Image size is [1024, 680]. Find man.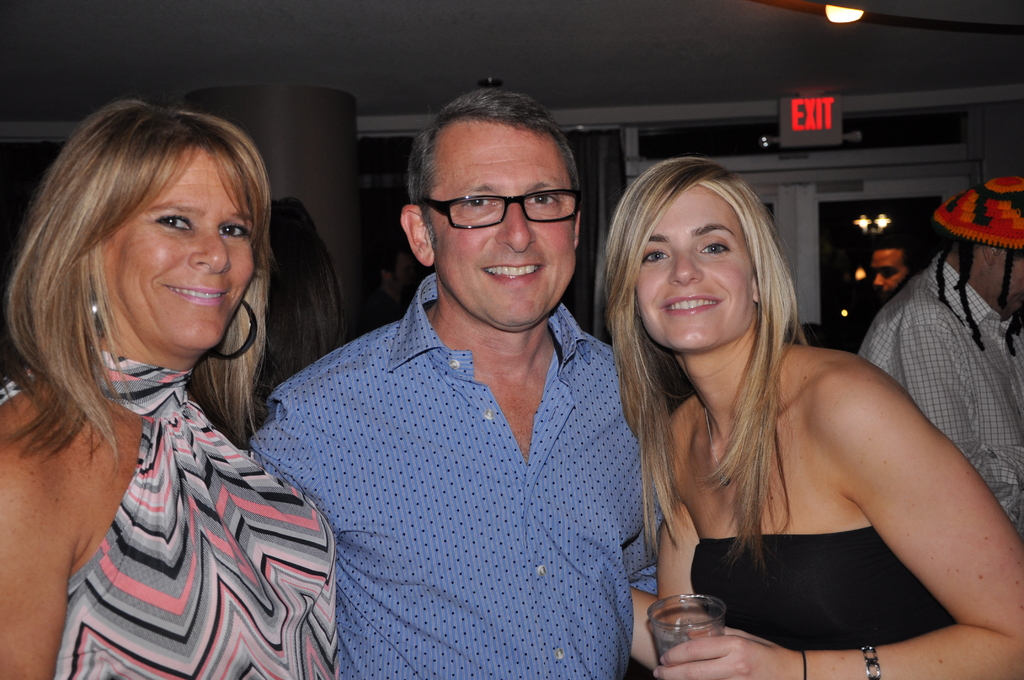
(253,95,678,665).
